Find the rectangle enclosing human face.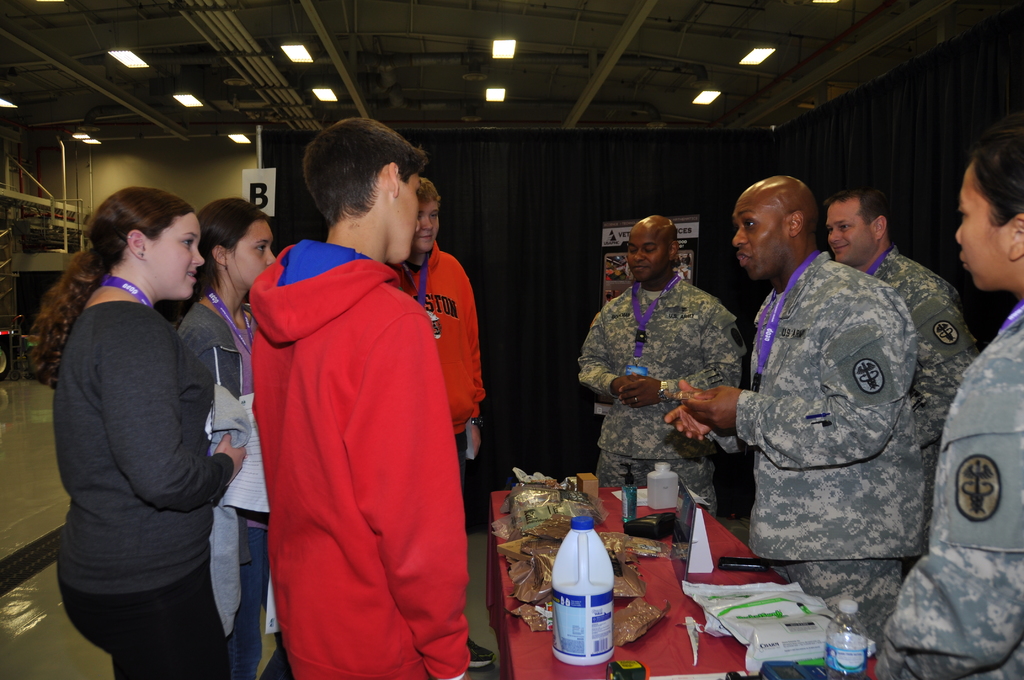
region(397, 172, 419, 264).
